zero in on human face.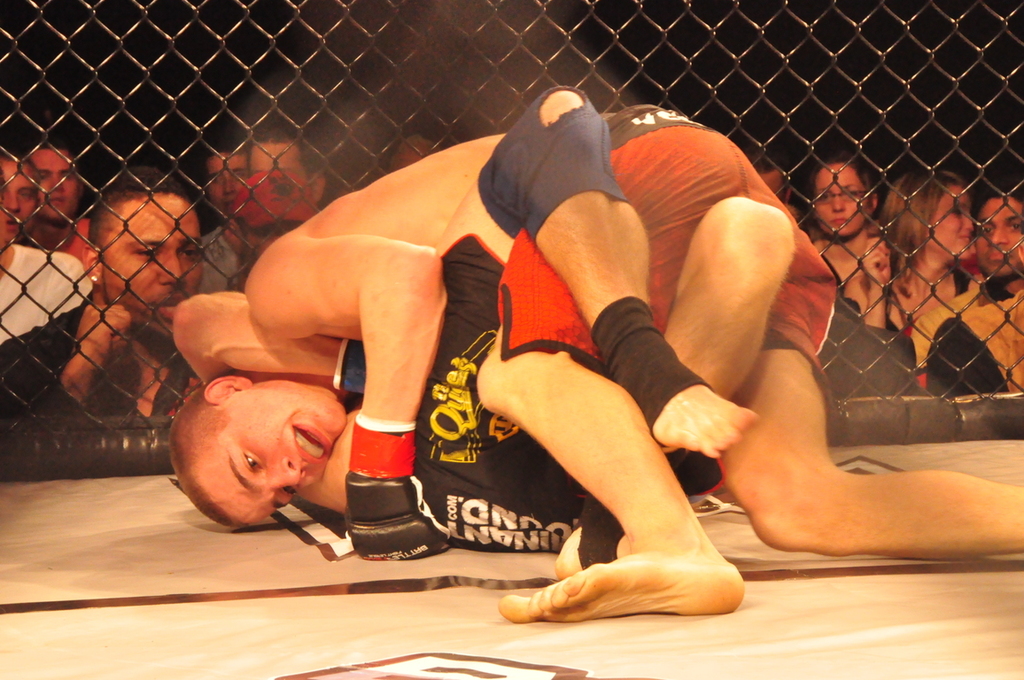
Zeroed in: 815/166/870/238.
